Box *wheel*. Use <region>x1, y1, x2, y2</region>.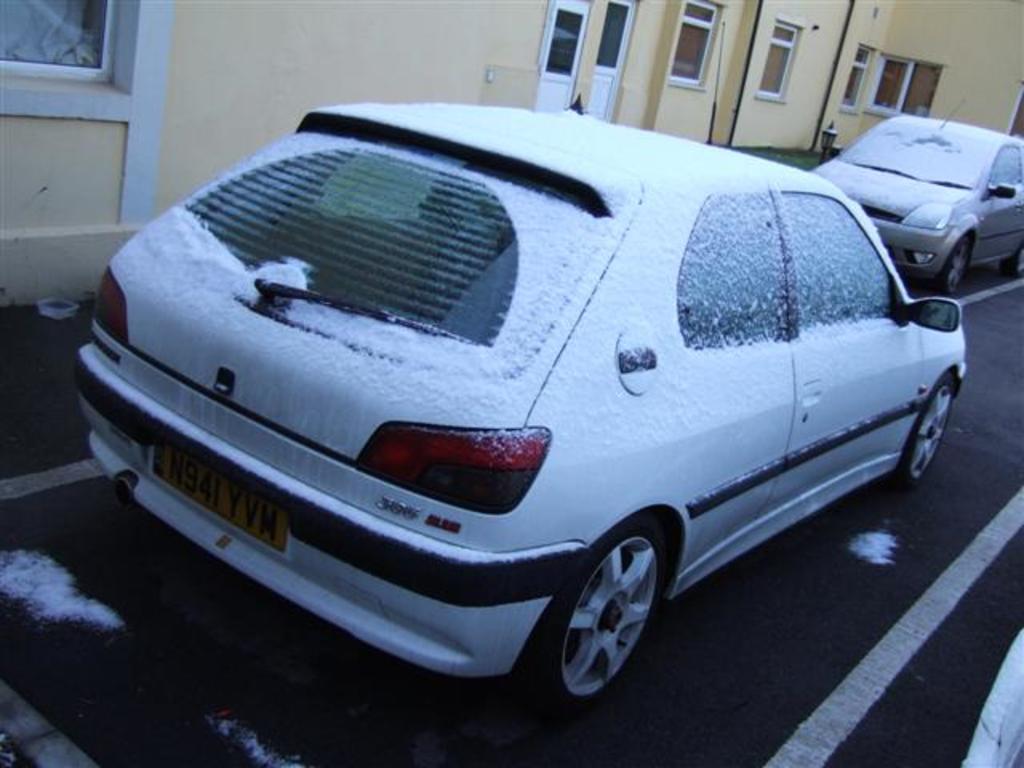
<region>907, 376, 955, 477</region>.
